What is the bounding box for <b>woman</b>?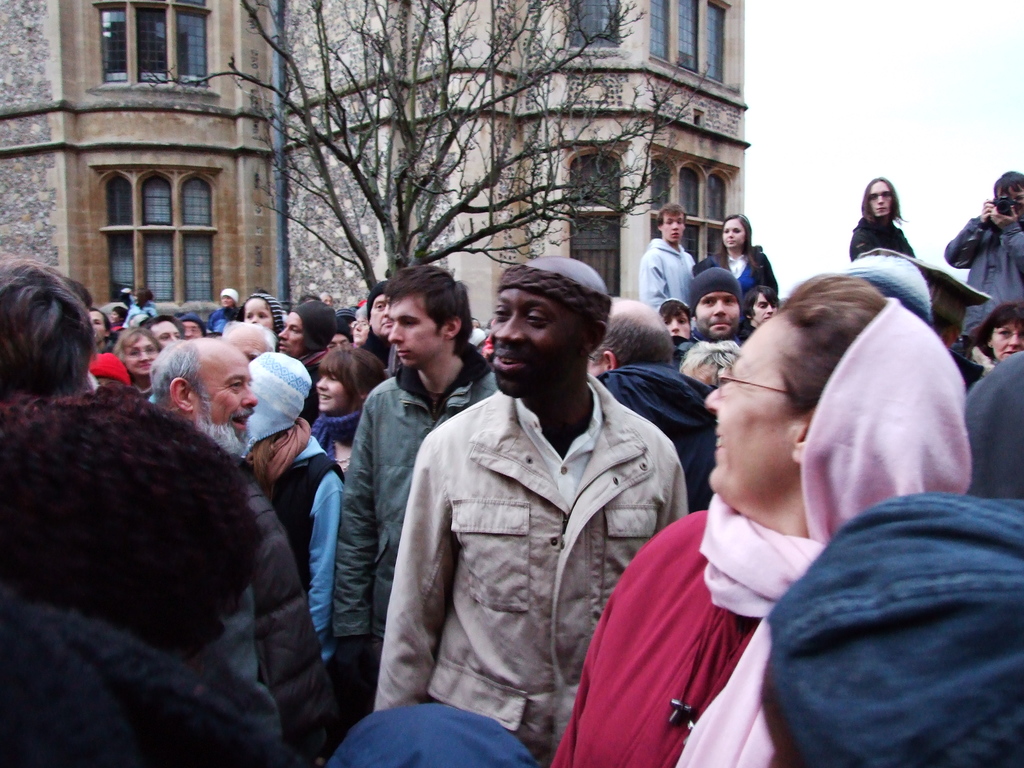
236/349/344/660.
